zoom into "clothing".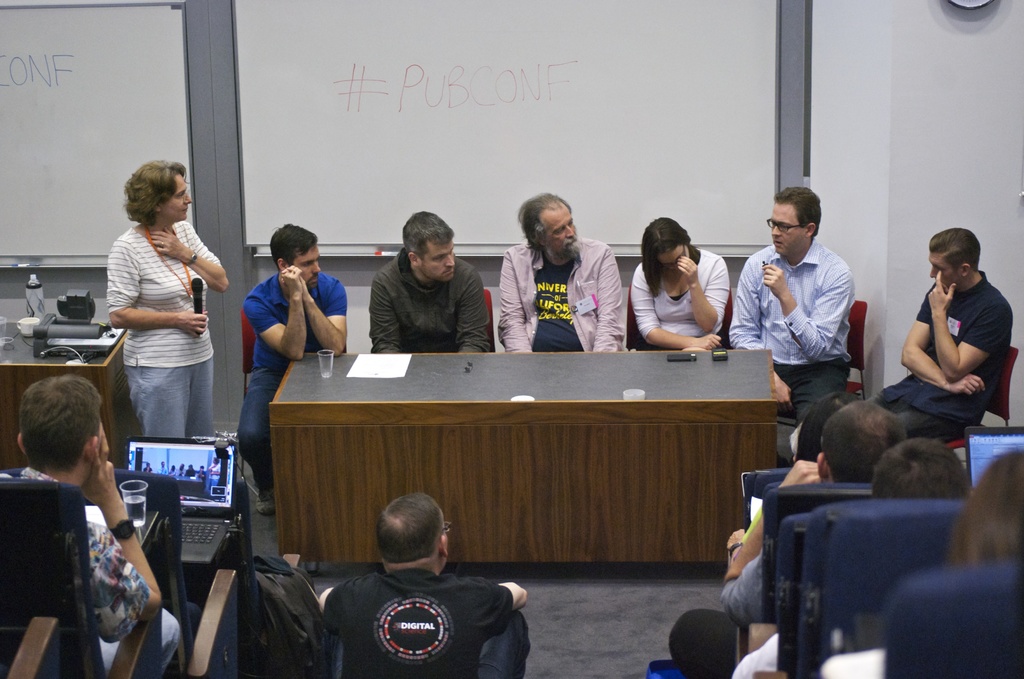
Zoom target: [634, 242, 729, 354].
